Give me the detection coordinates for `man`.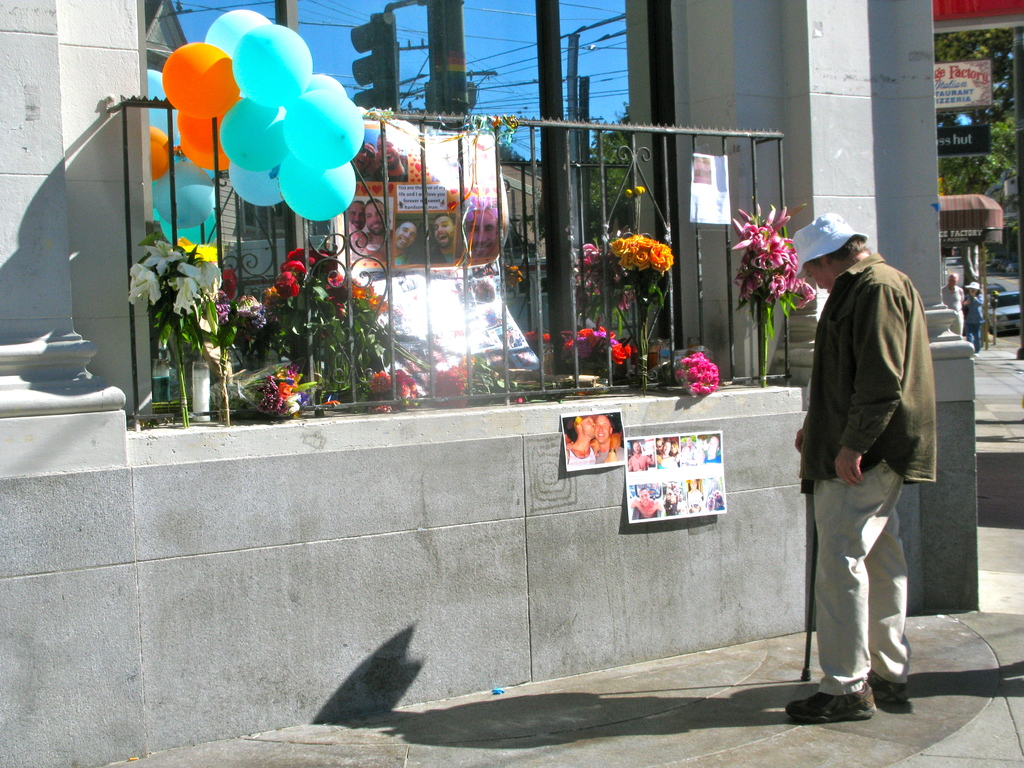
select_region(680, 477, 701, 500).
